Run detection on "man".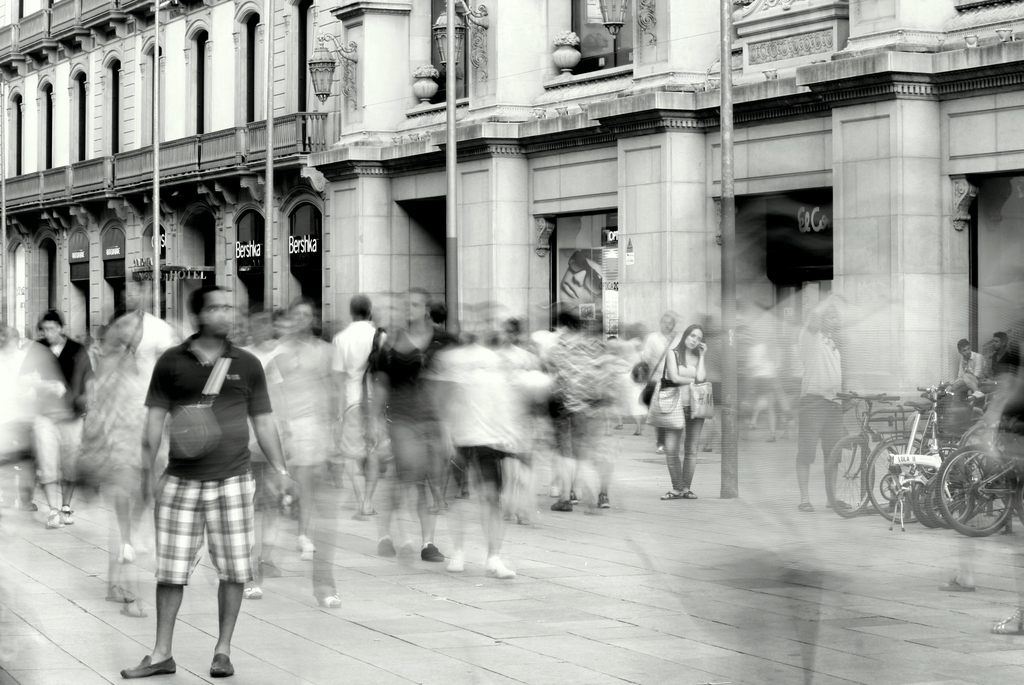
Result: (left=251, top=298, right=342, bottom=615).
